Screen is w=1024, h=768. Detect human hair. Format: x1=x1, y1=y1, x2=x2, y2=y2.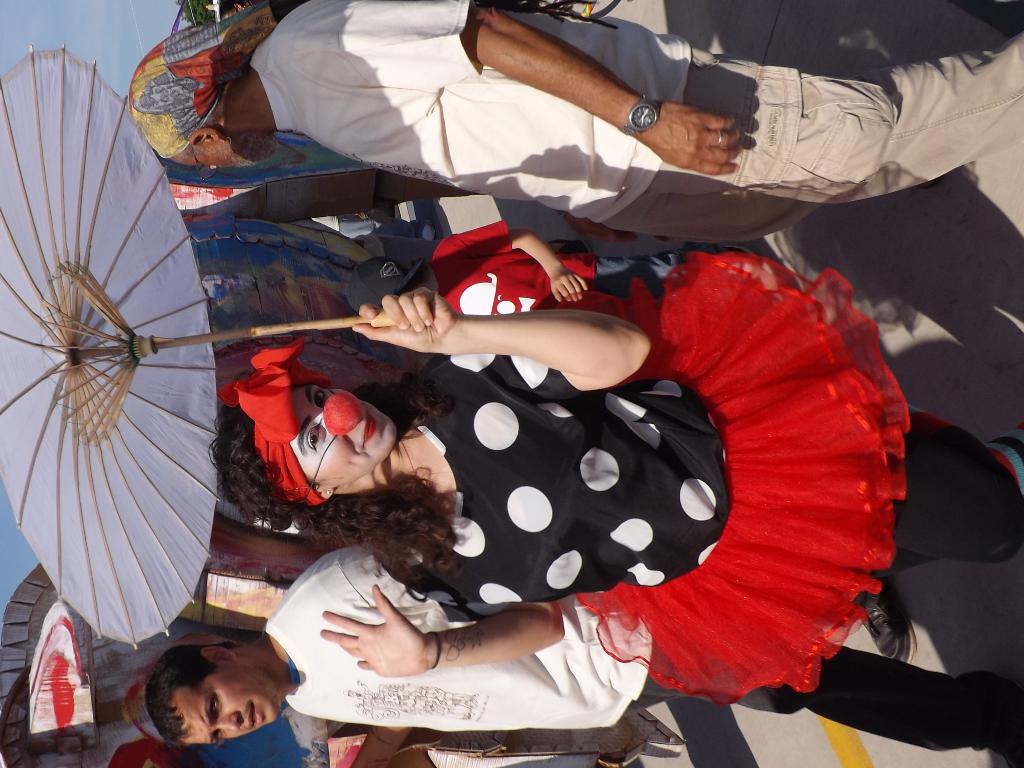
x1=207, y1=372, x2=458, y2=603.
